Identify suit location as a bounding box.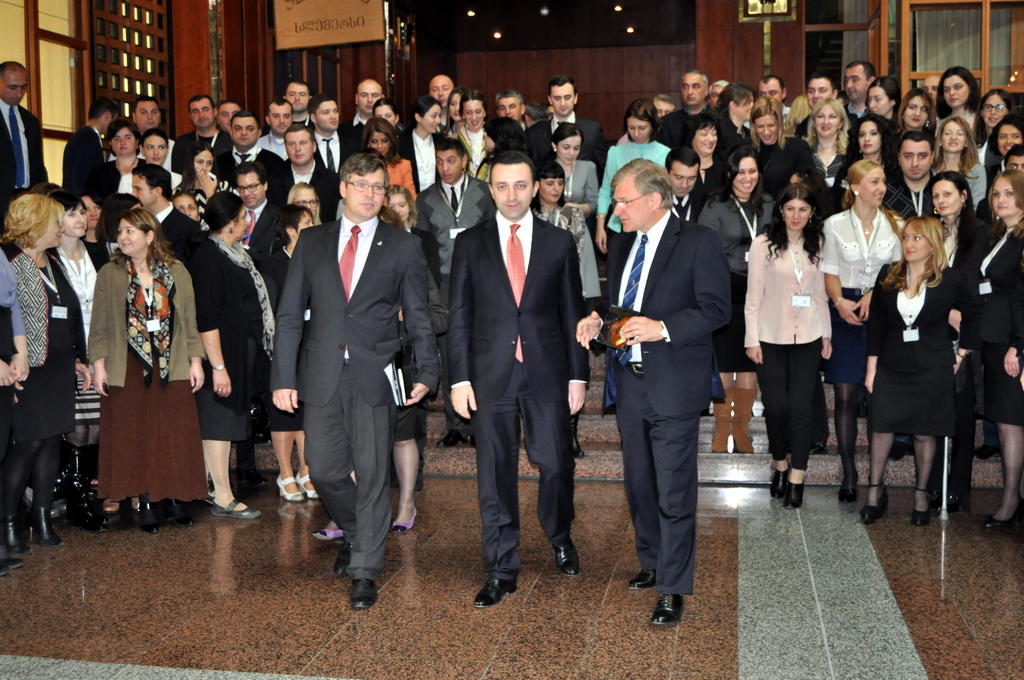
BBox(308, 127, 361, 179).
